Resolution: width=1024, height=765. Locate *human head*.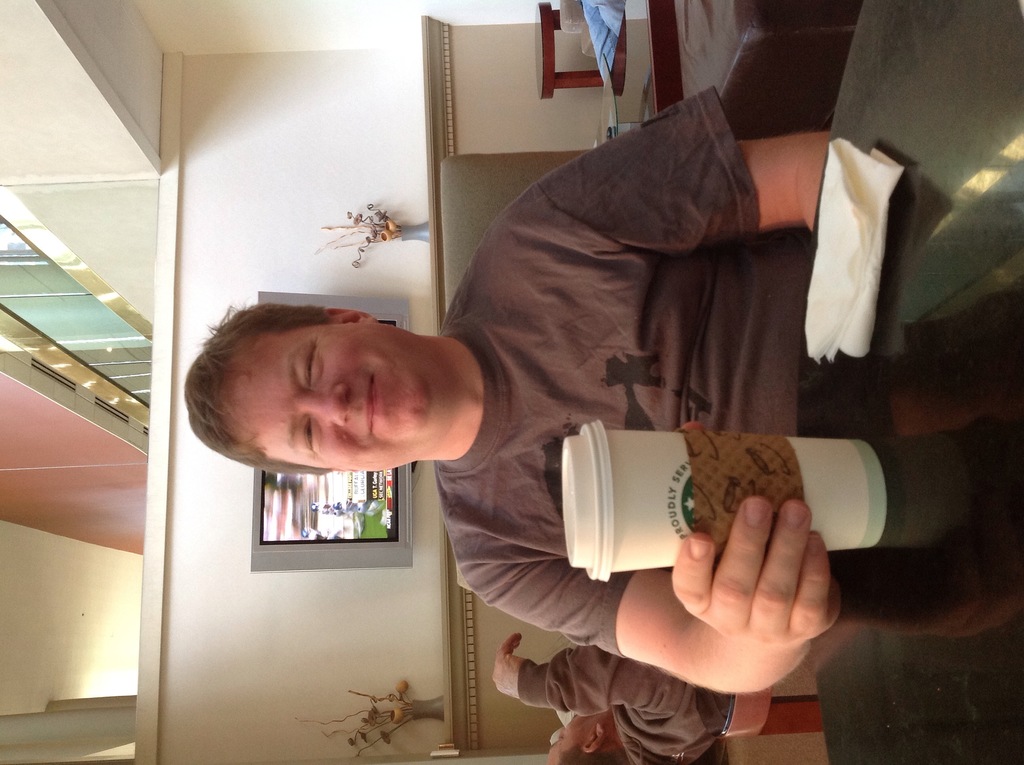
<bbox>196, 299, 499, 476</bbox>.
